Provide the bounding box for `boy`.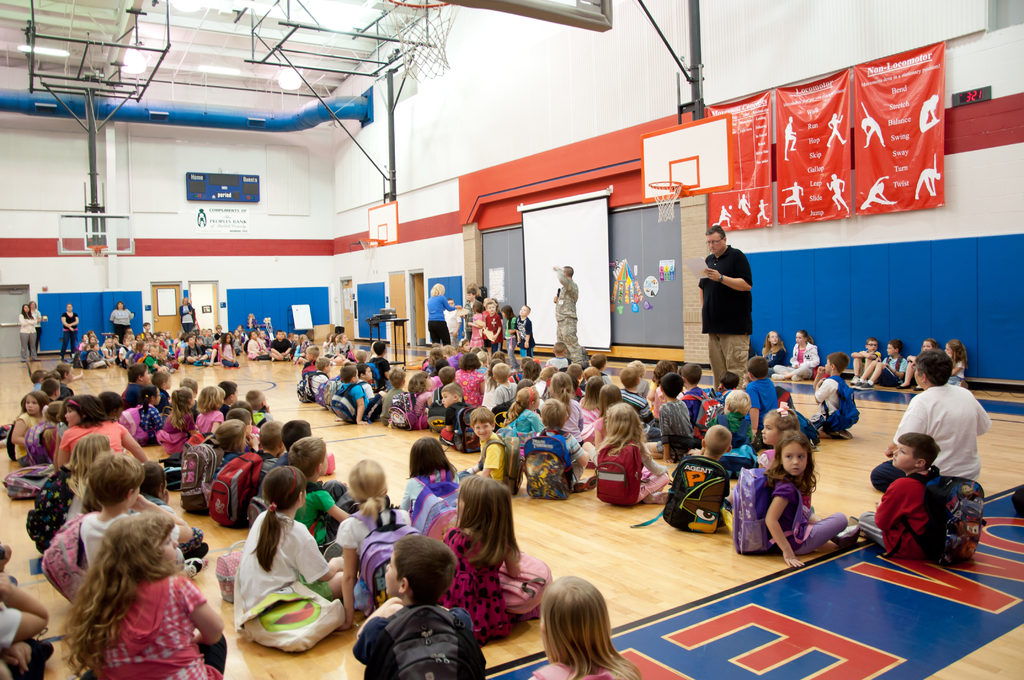
x1=513 y1=304 x2=535 y2=374.
